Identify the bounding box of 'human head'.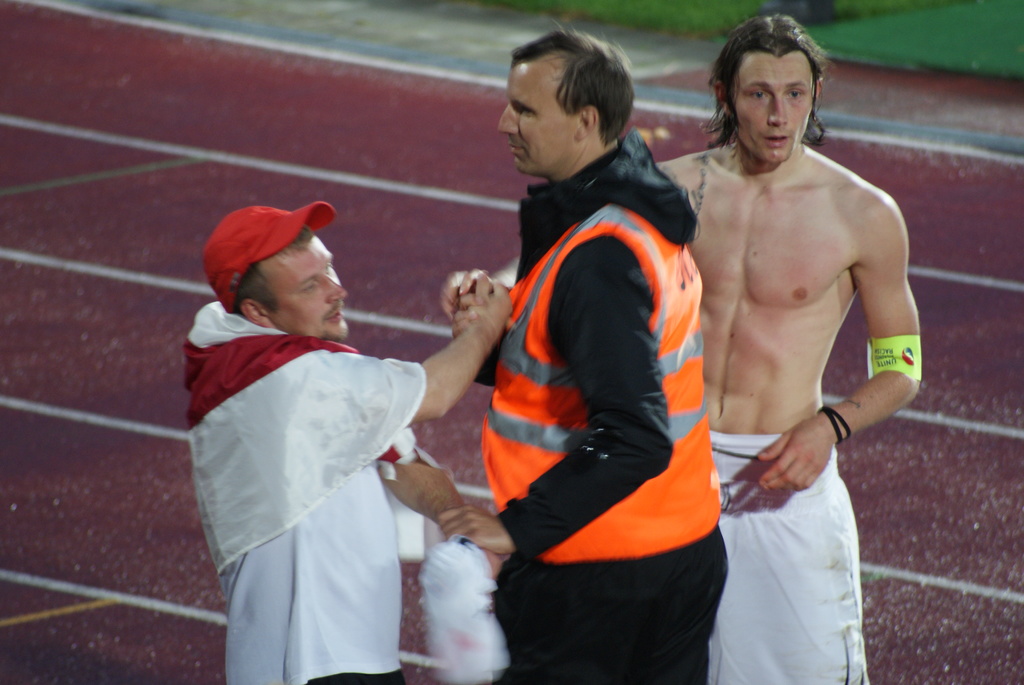
rect(198, 188, 351, 342).
